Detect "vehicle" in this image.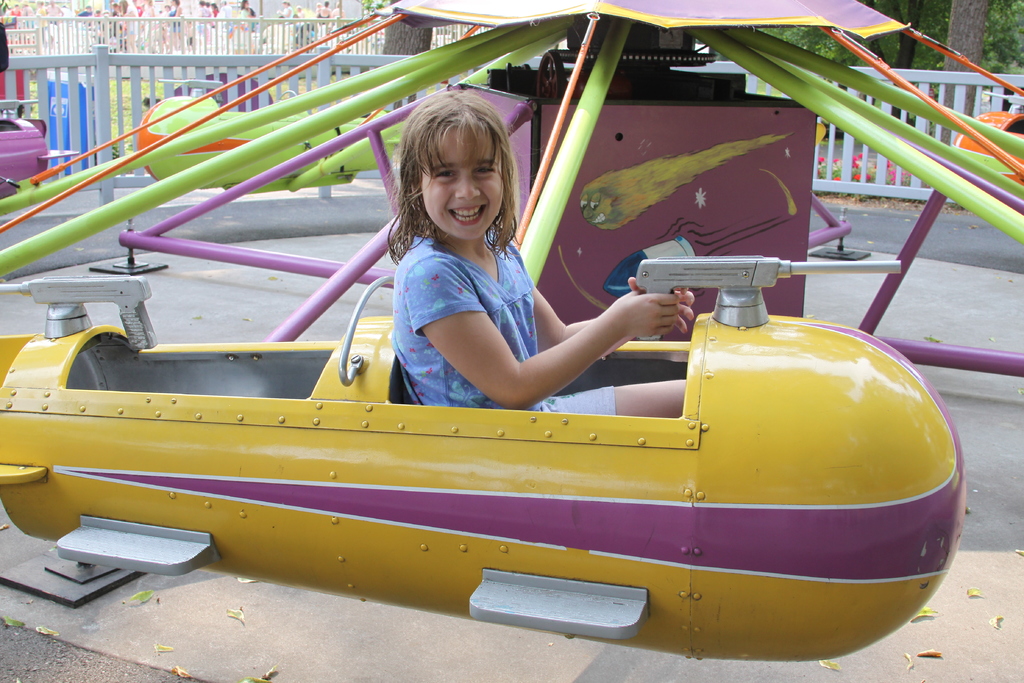
Detection: <region>0, 189, 1023, 648</region>.
